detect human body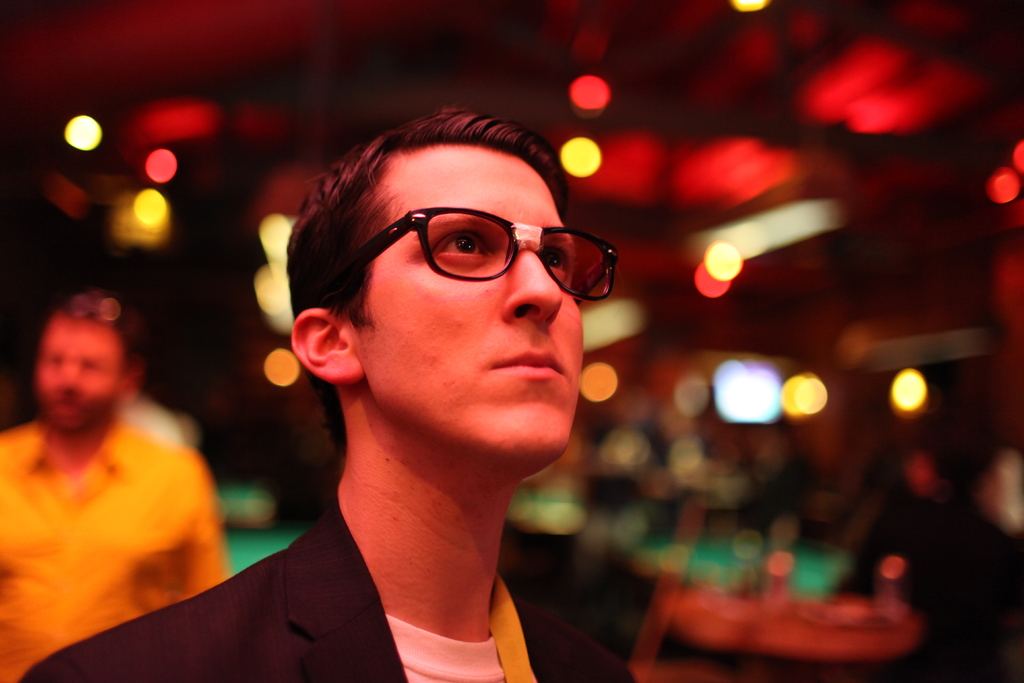
{"left": 35, "top": 111, "right": 627, "bottom": 682}
